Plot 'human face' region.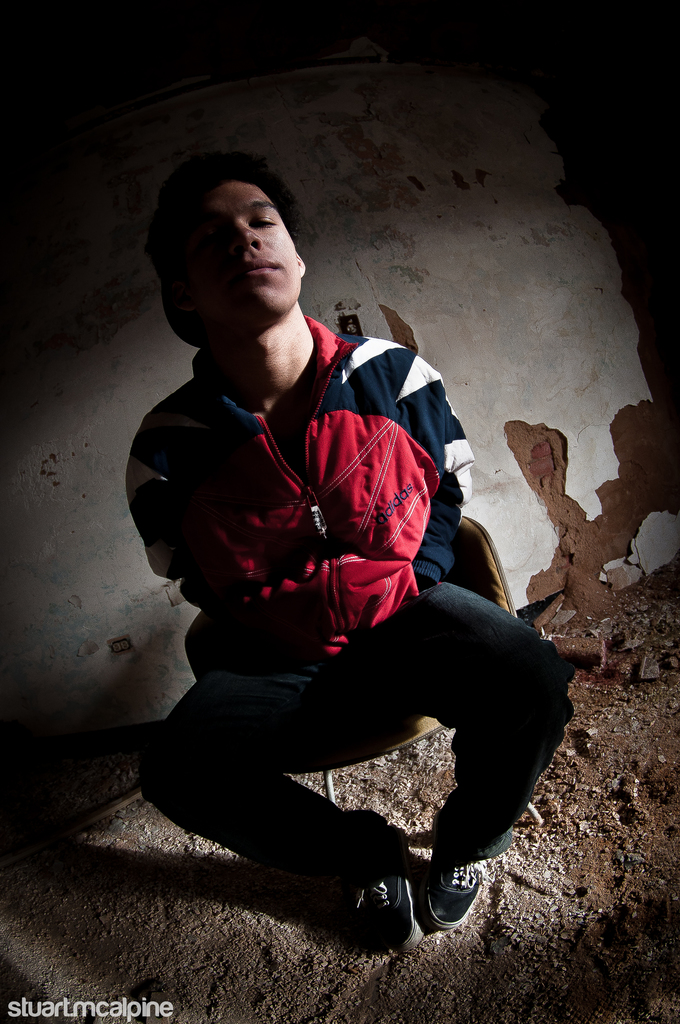
Plotted at pyautogui.locateOnScreen(184, 180, 300, 321).
